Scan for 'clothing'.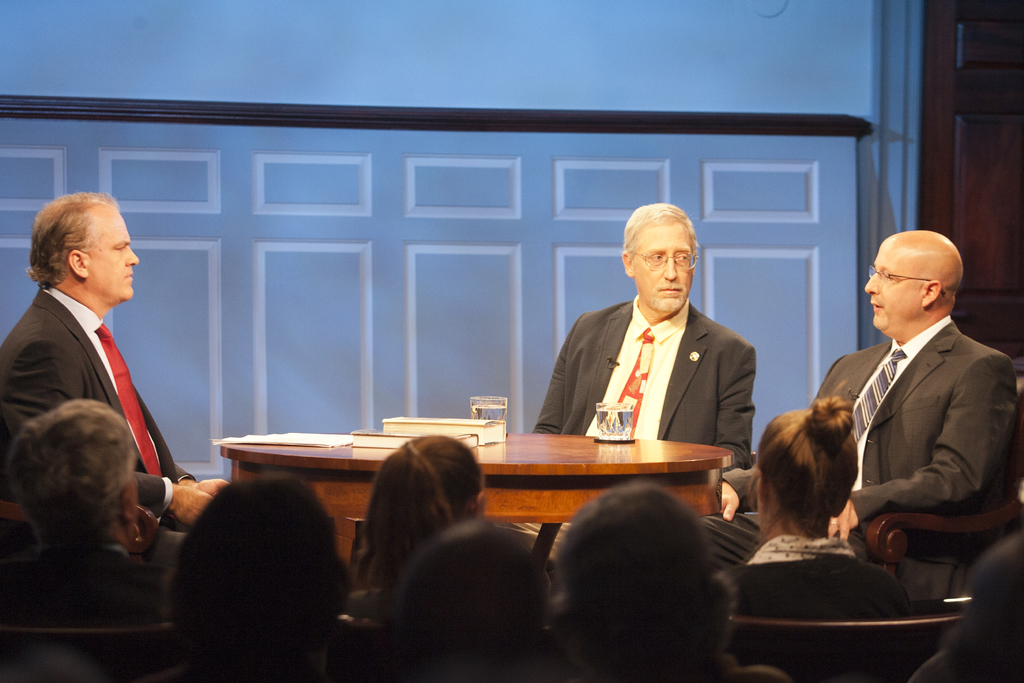
Scan result: [x1=0, y1=527, x2=155, y2=634].
